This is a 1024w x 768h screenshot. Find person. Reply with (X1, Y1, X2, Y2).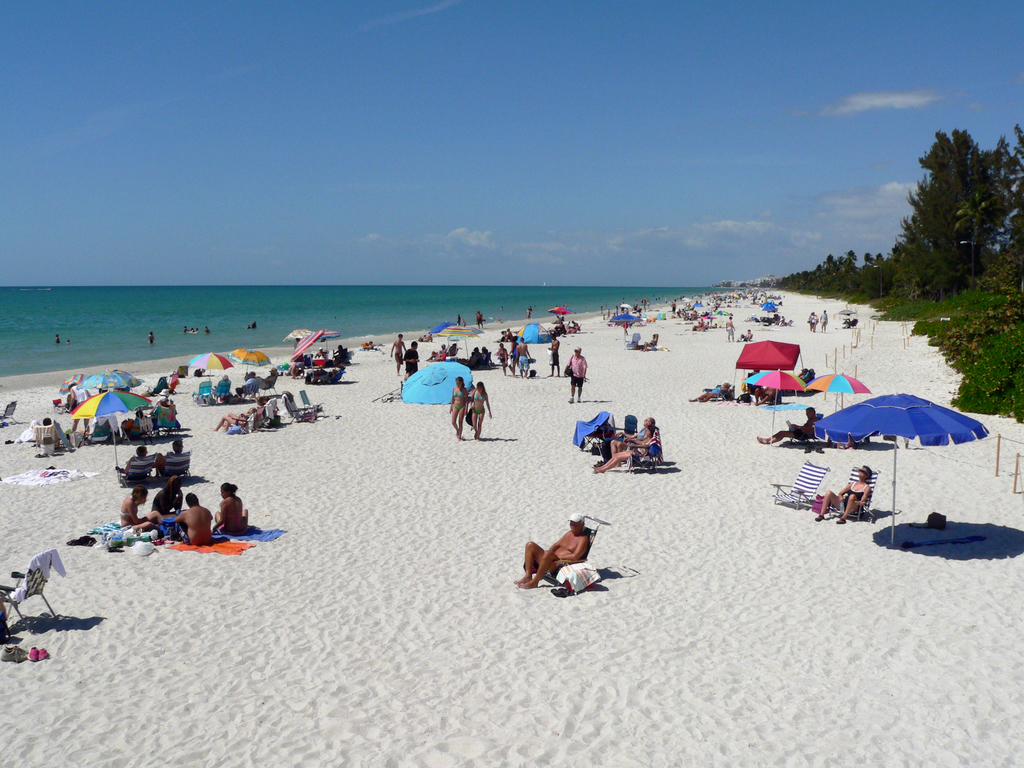
(750, 403, 822, 450).
